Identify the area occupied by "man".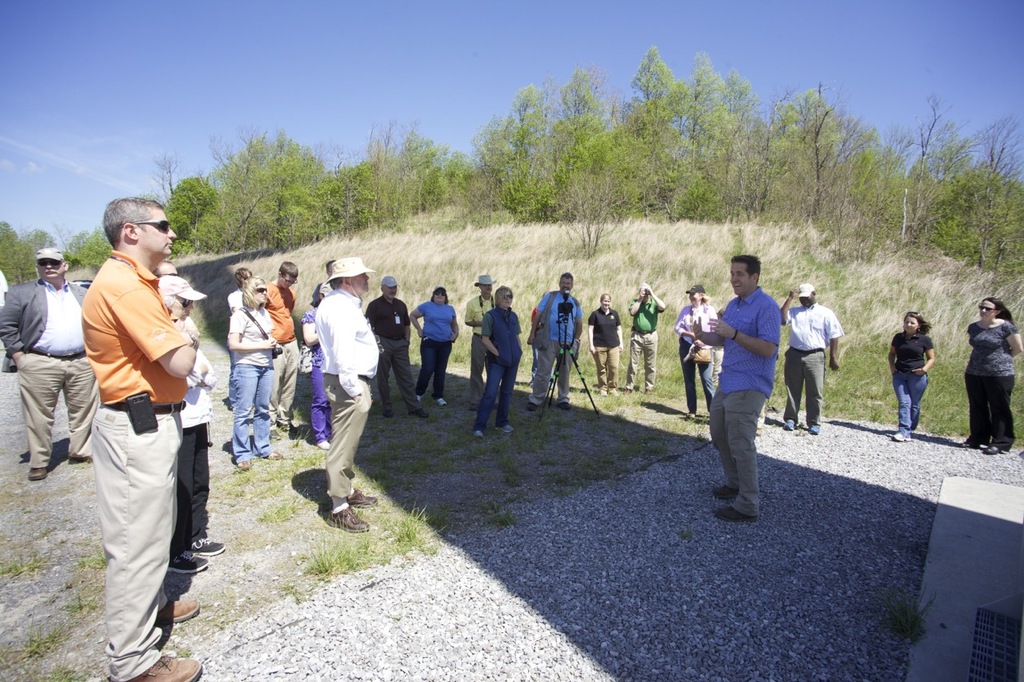
Area: 458 273 501 410.
